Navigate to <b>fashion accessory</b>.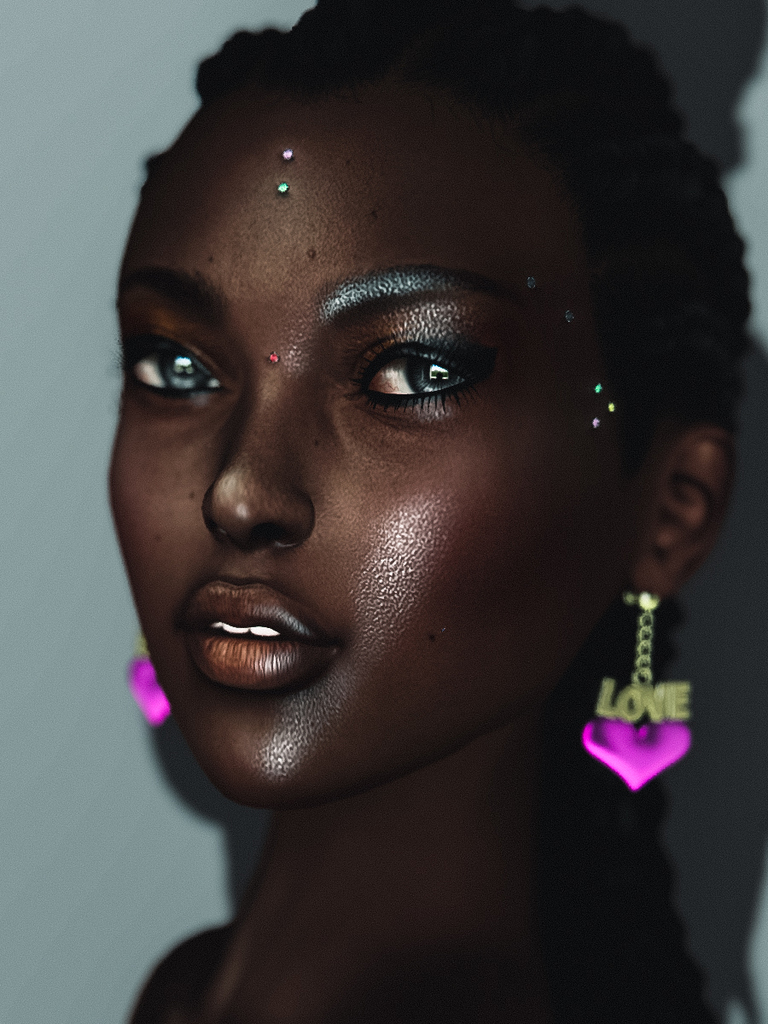
Navigation target: [x1=580, y1=586, x2=691, y2=800].
